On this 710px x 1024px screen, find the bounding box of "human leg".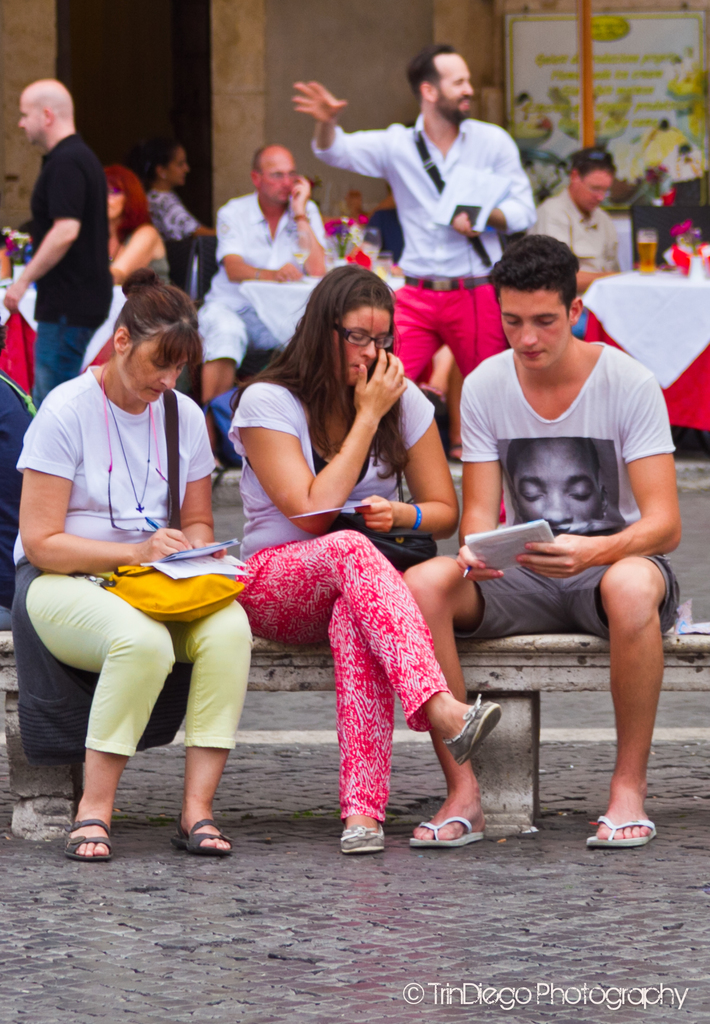
Bounding box: rect(251, 526, 494, 757).
